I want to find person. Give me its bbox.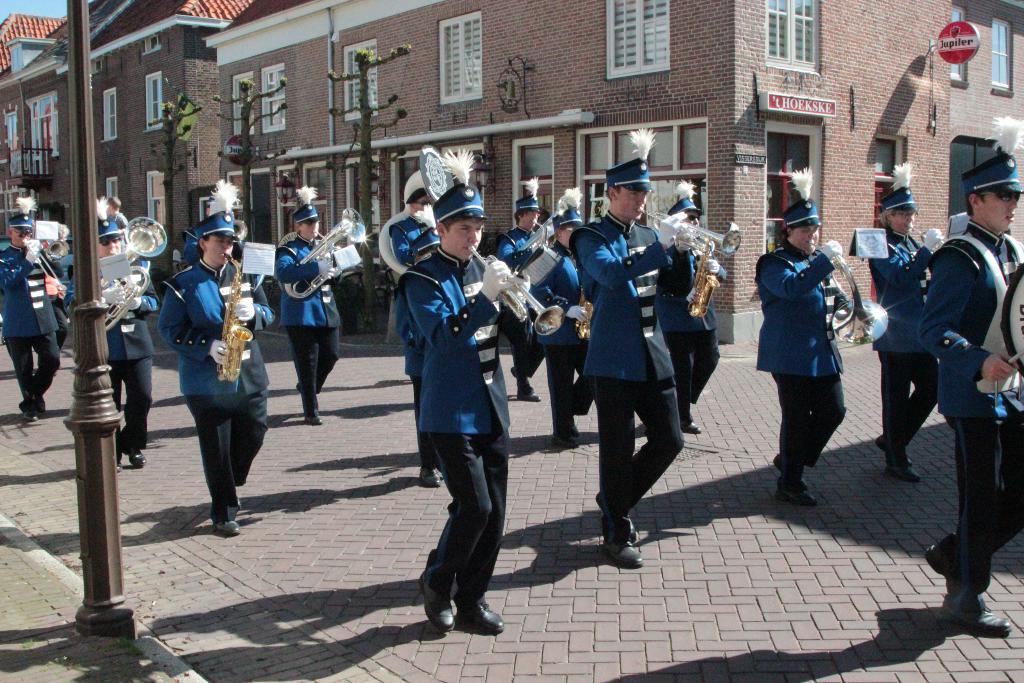
[858,159,947,473].
